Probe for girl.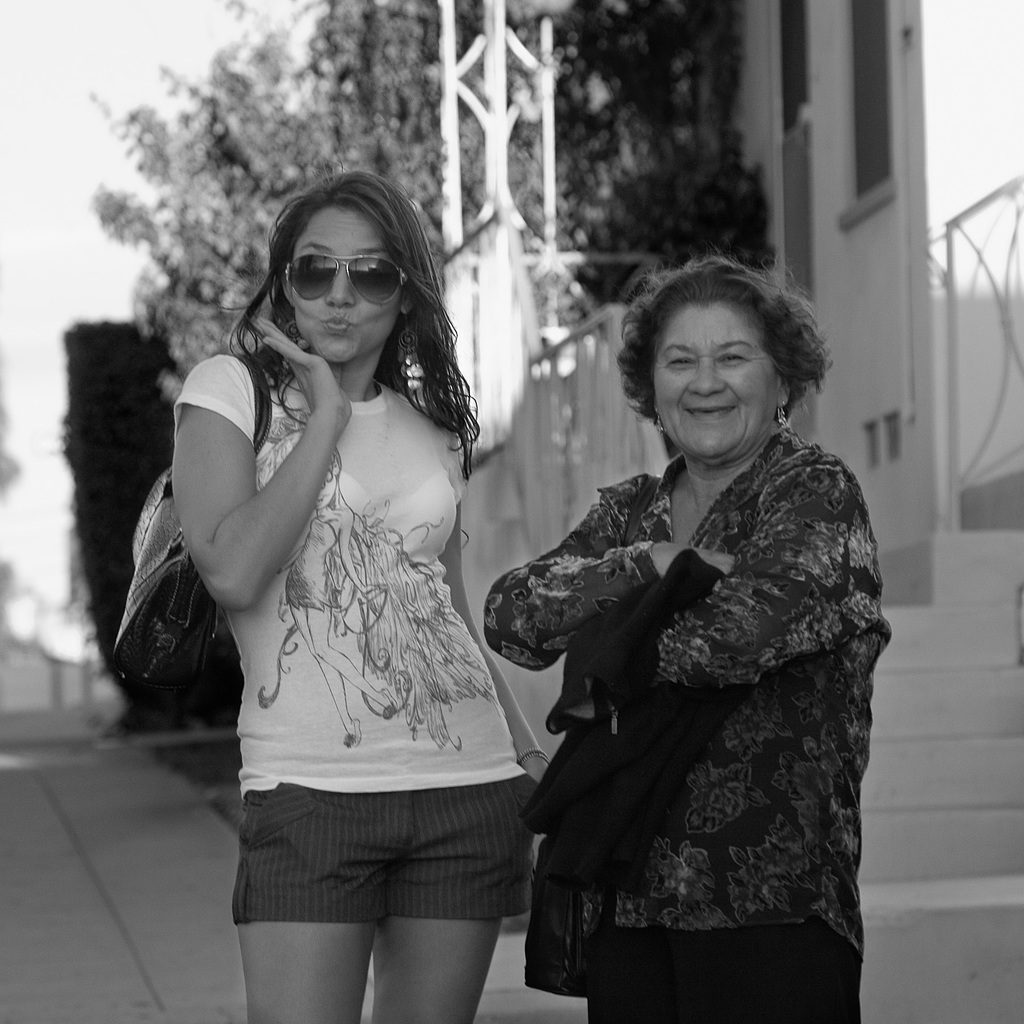
Probe result: 168,168,561,1023.
